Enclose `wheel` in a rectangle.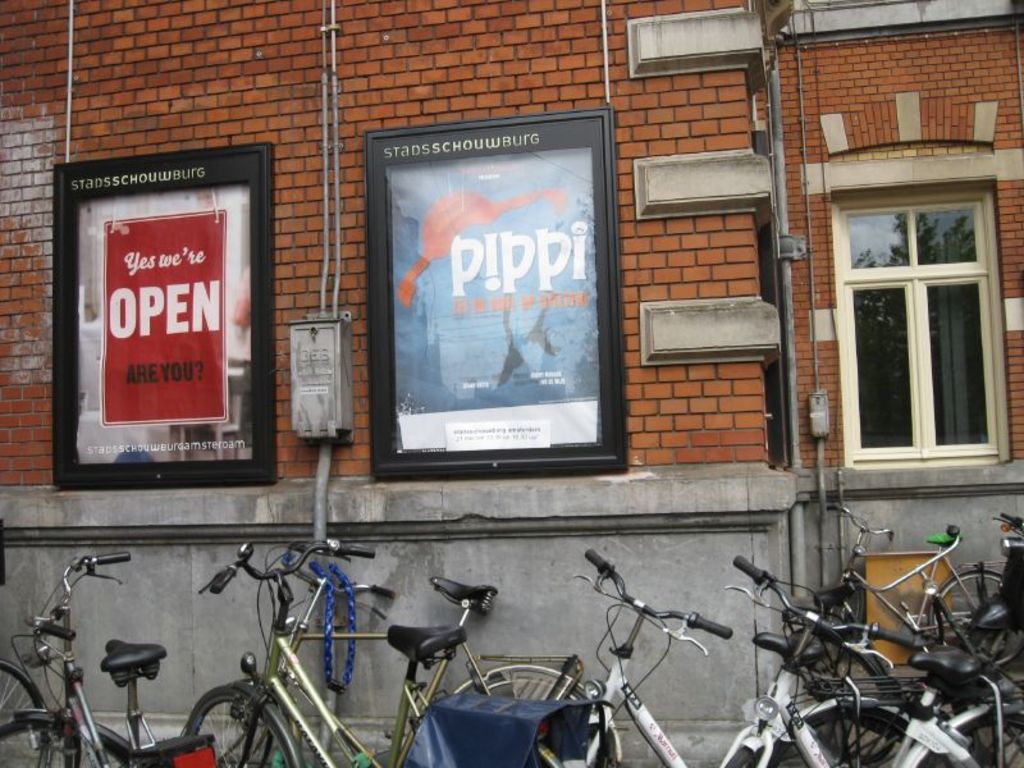
x1=722, y1=748, x2=769, y2=767.
